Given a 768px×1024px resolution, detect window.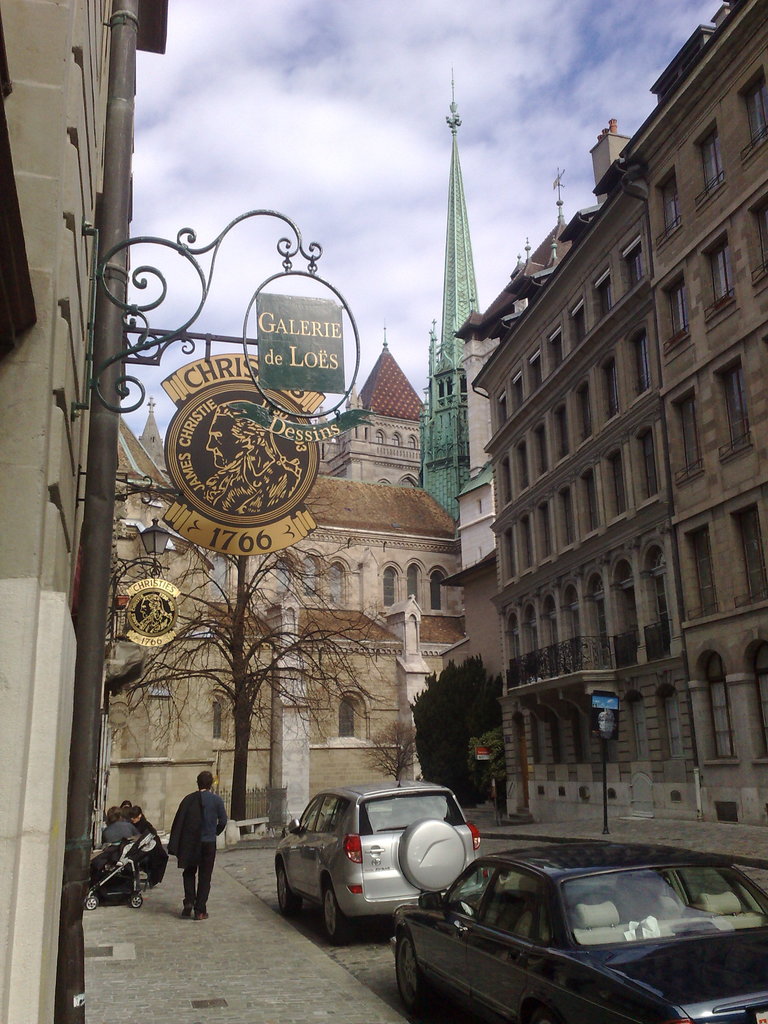
[x1=544, y1=323, x2=579, y2=372].
